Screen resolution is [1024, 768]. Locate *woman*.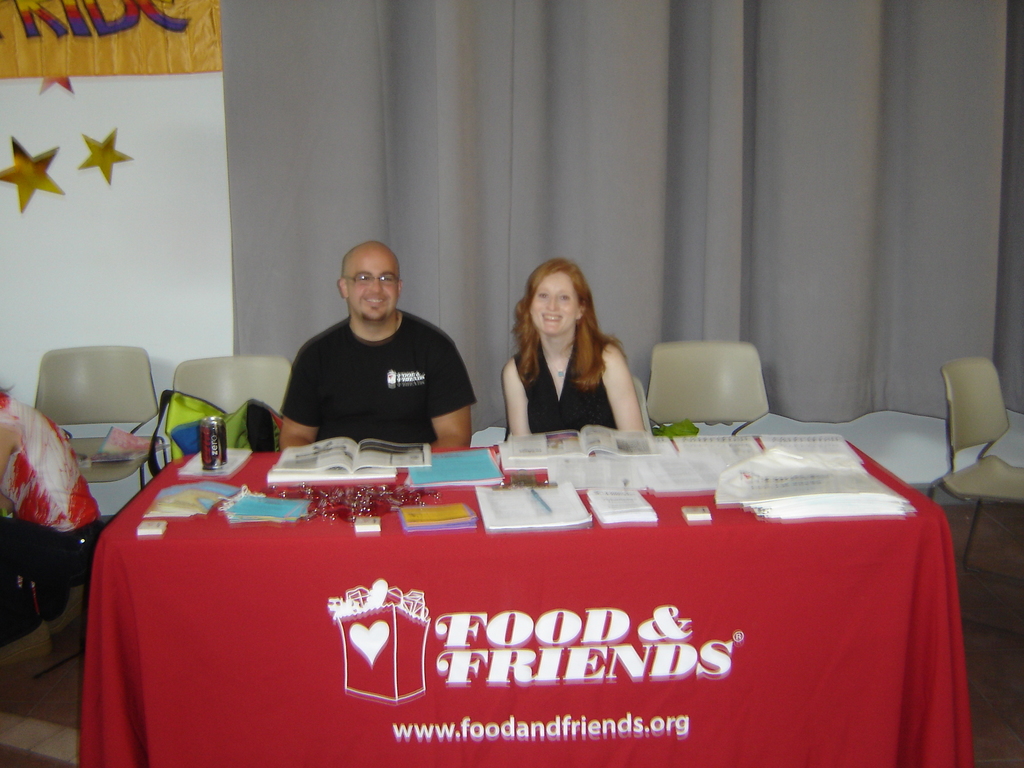
x1=493, y1=262, x2=644, y2=442.
